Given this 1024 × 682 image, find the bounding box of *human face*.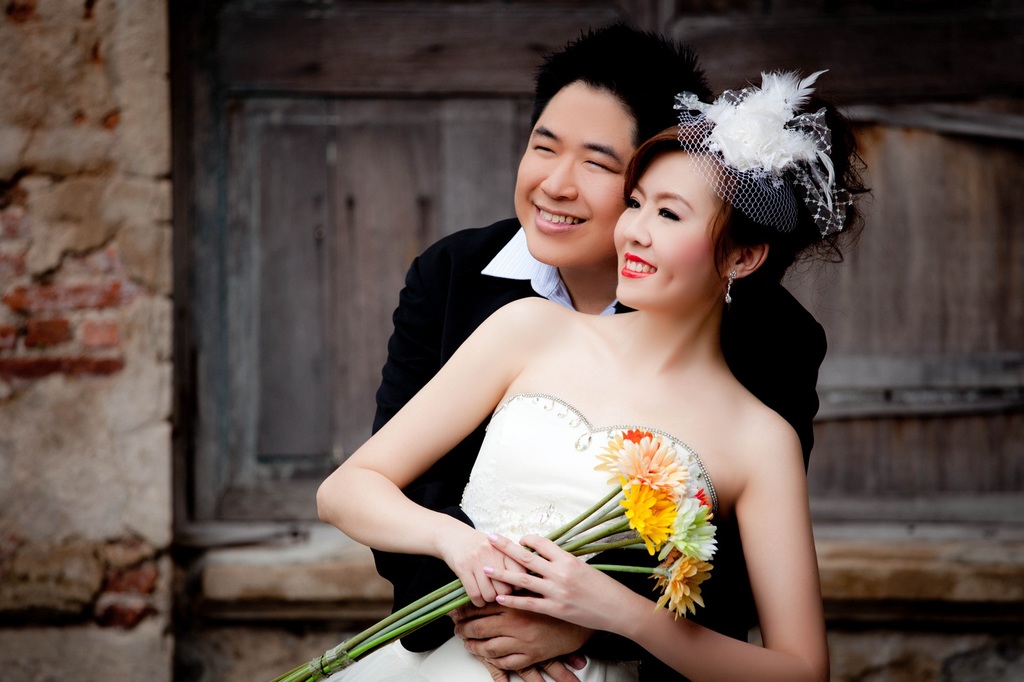
(x1=607, y1=150, x2=736, y2=312).
